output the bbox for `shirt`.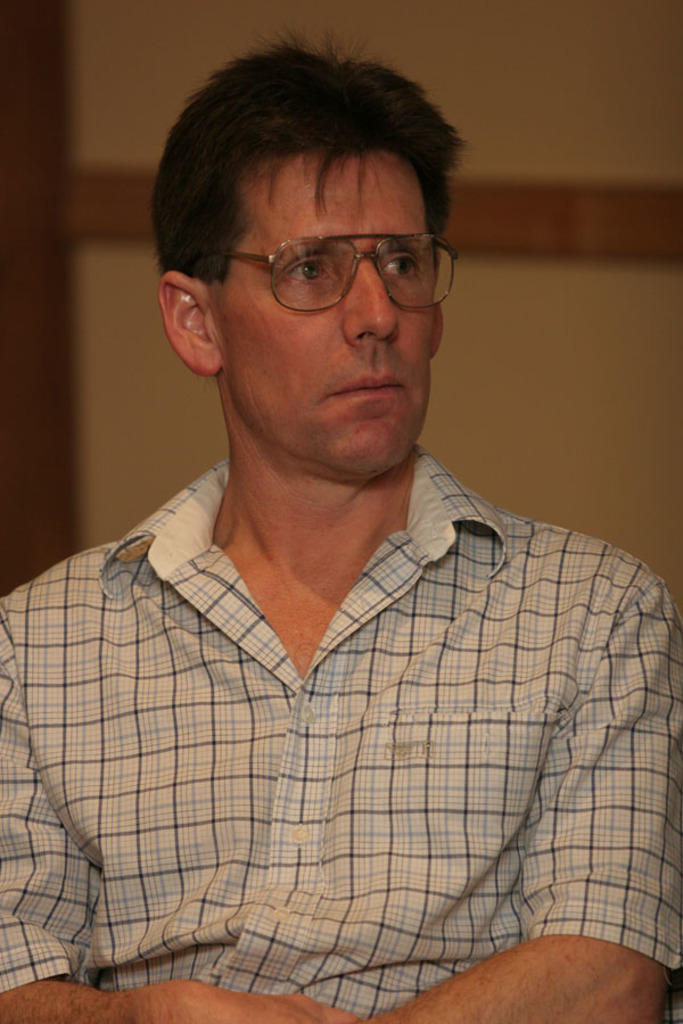
1/455/682/1023.
